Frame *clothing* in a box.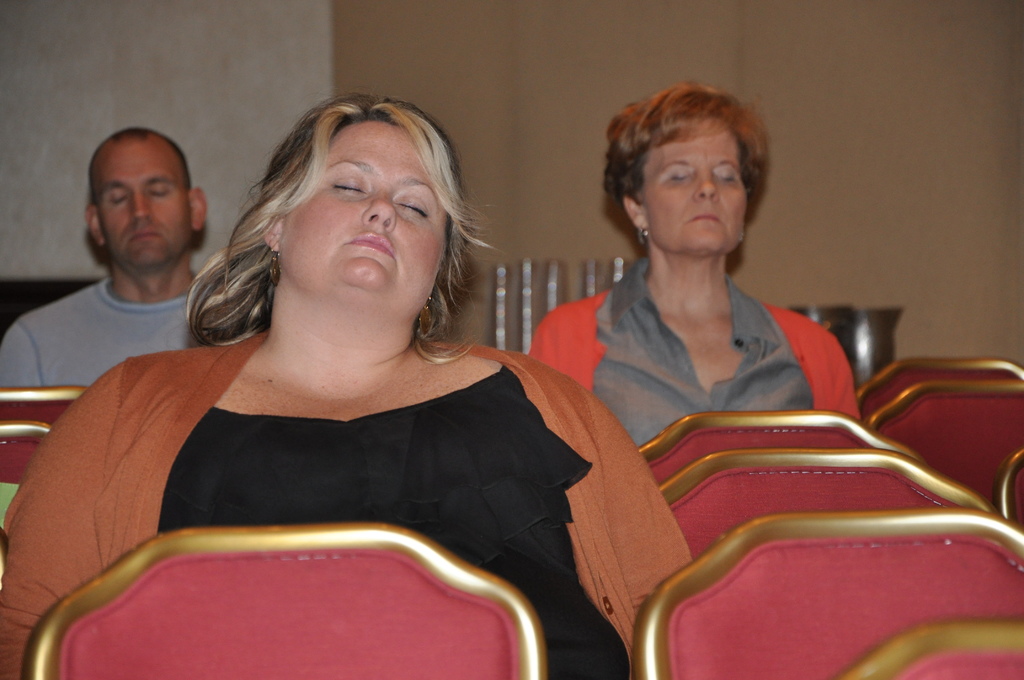
pyautogui.locateOnScreen(526, 252, 860, 448).
